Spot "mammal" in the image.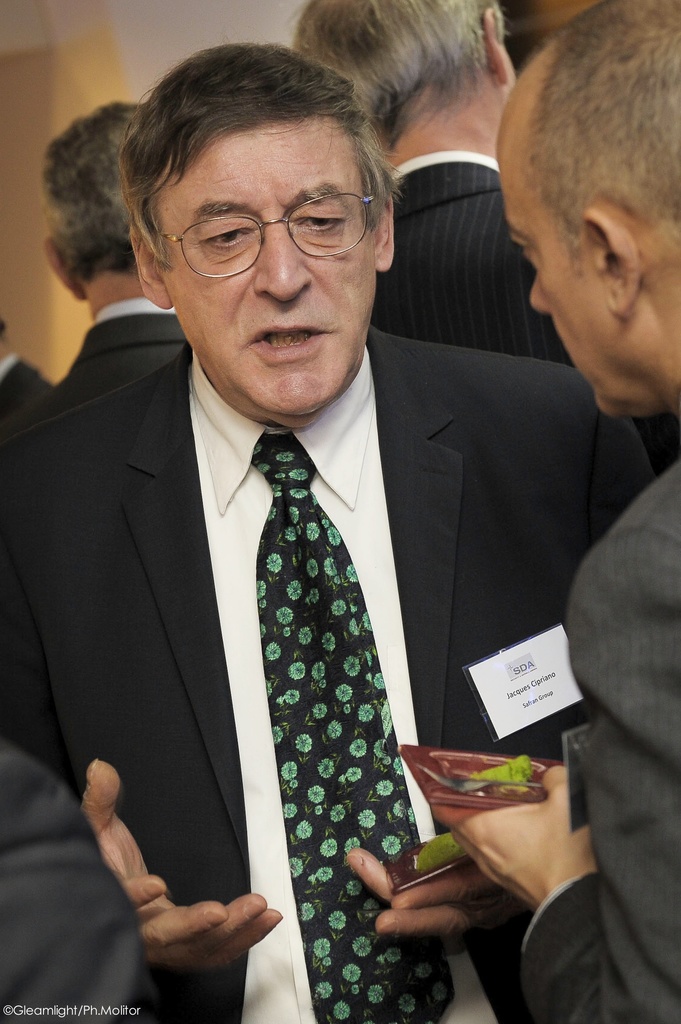
"mammal" found at (448,0,680,1023).
